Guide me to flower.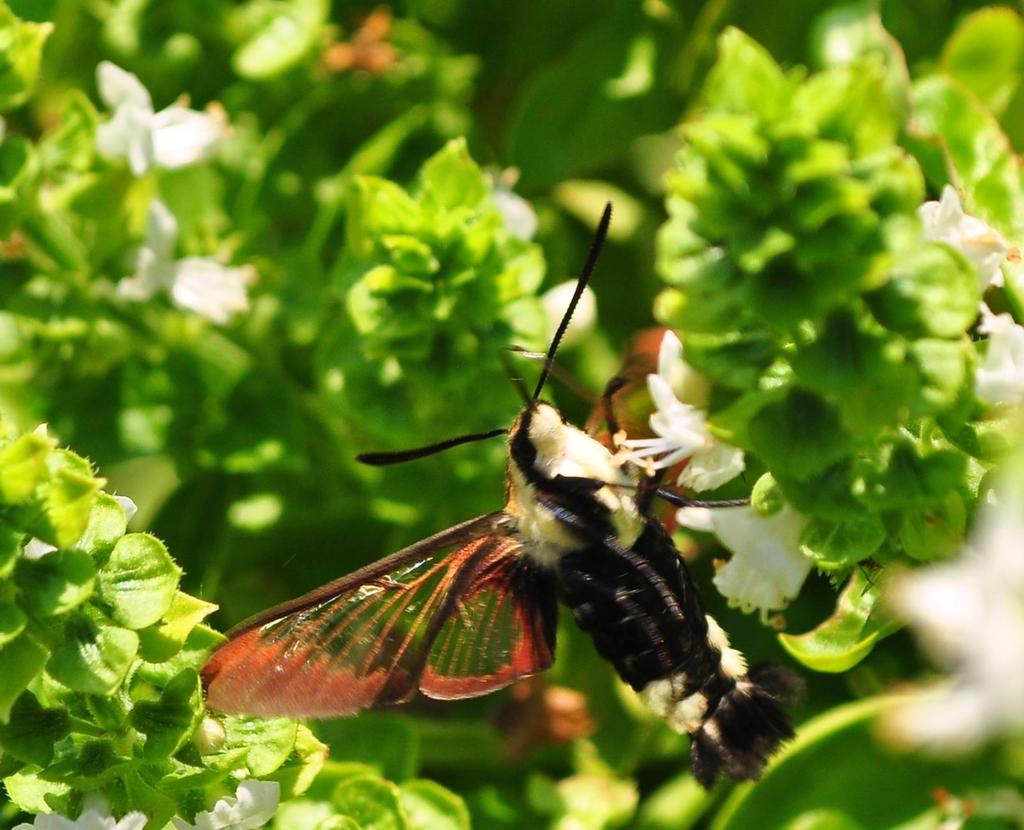
Guidance: (885,475,1023,761).
